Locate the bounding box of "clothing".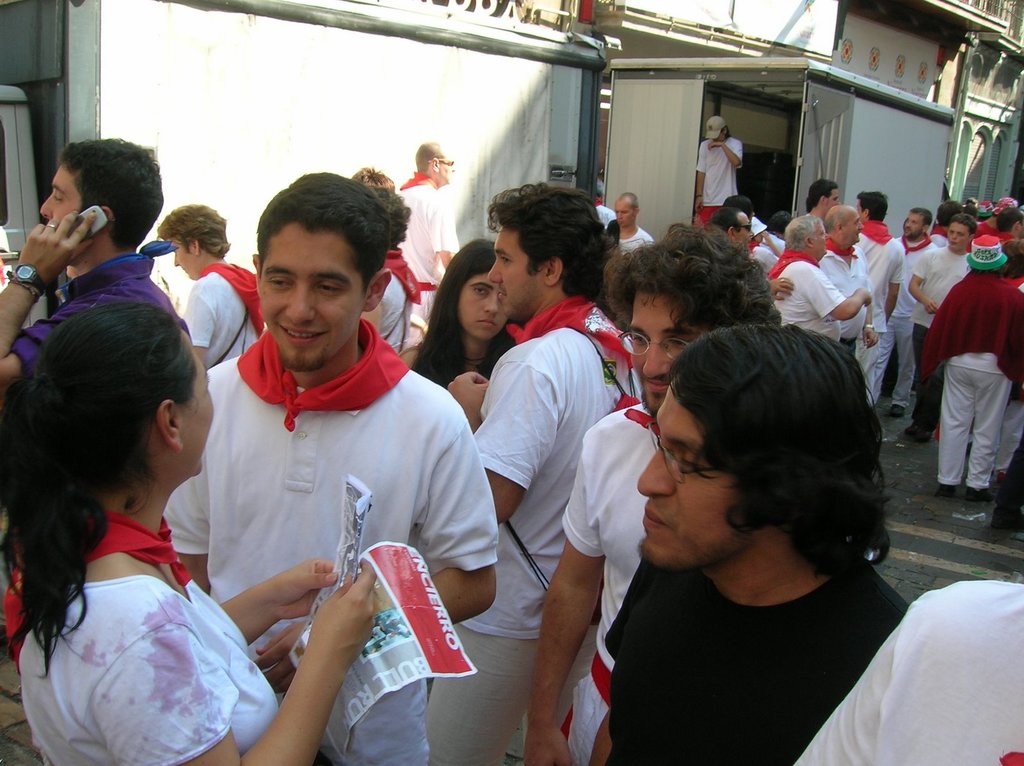
Bounding box: bbox=(695, 135, 746, 230).
